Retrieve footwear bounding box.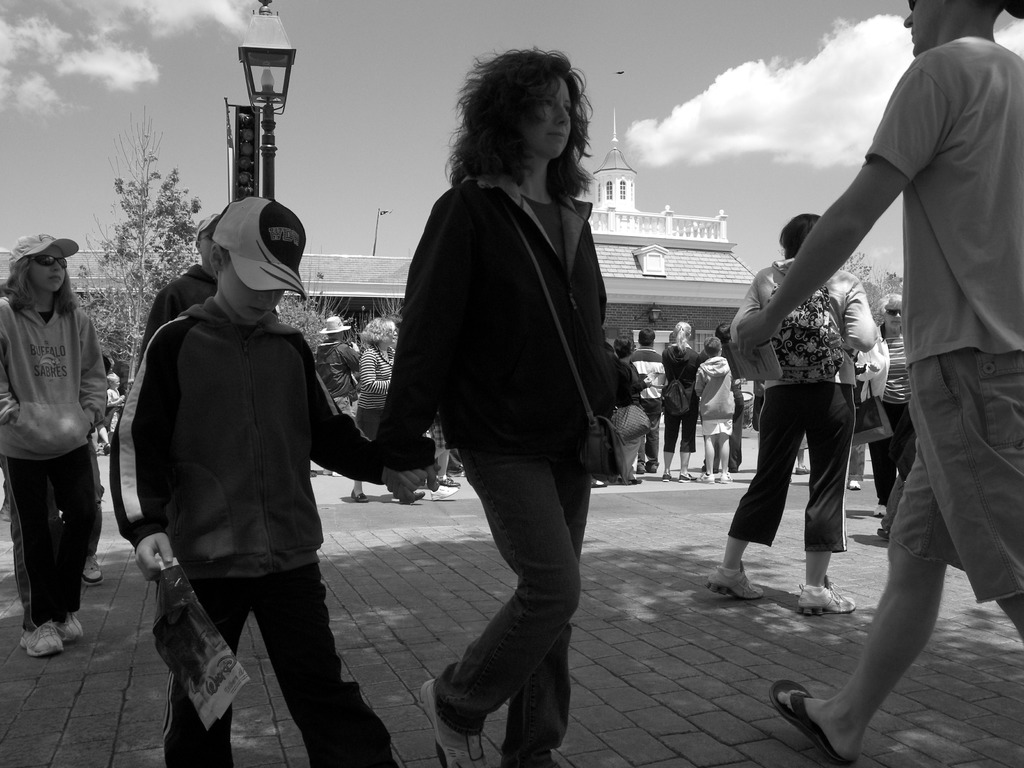
Bounding box: crop(645, 458, 659, 474).
